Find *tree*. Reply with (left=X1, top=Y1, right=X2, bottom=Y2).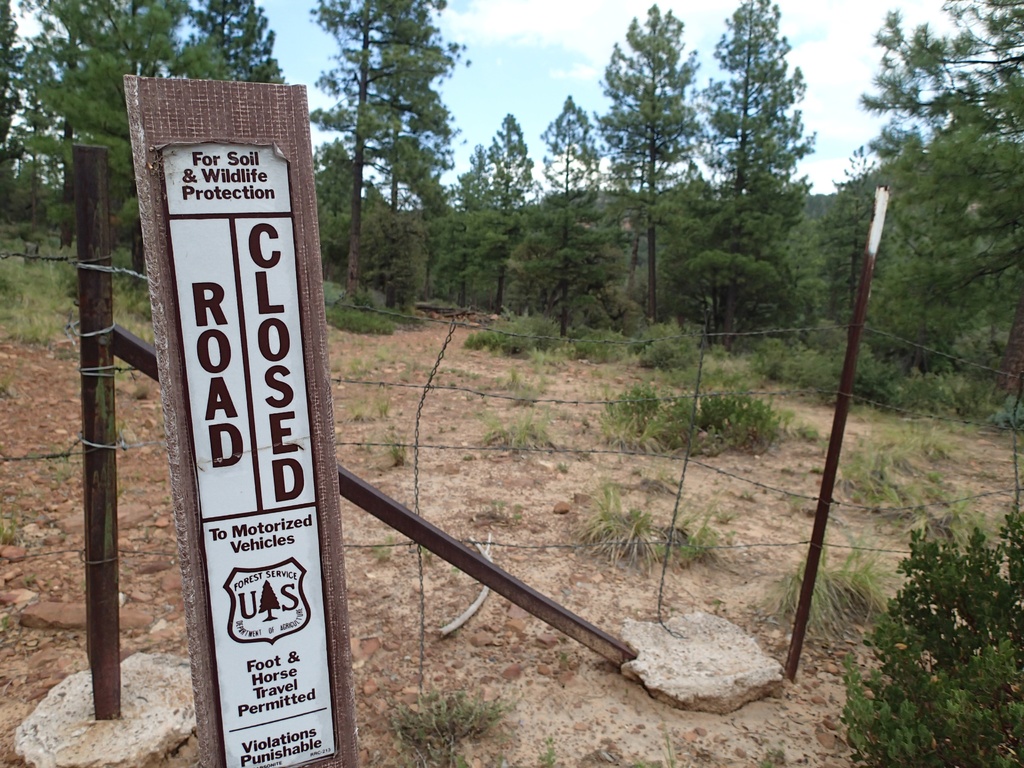
(left=599, top=0, right=705, bottom=314).
